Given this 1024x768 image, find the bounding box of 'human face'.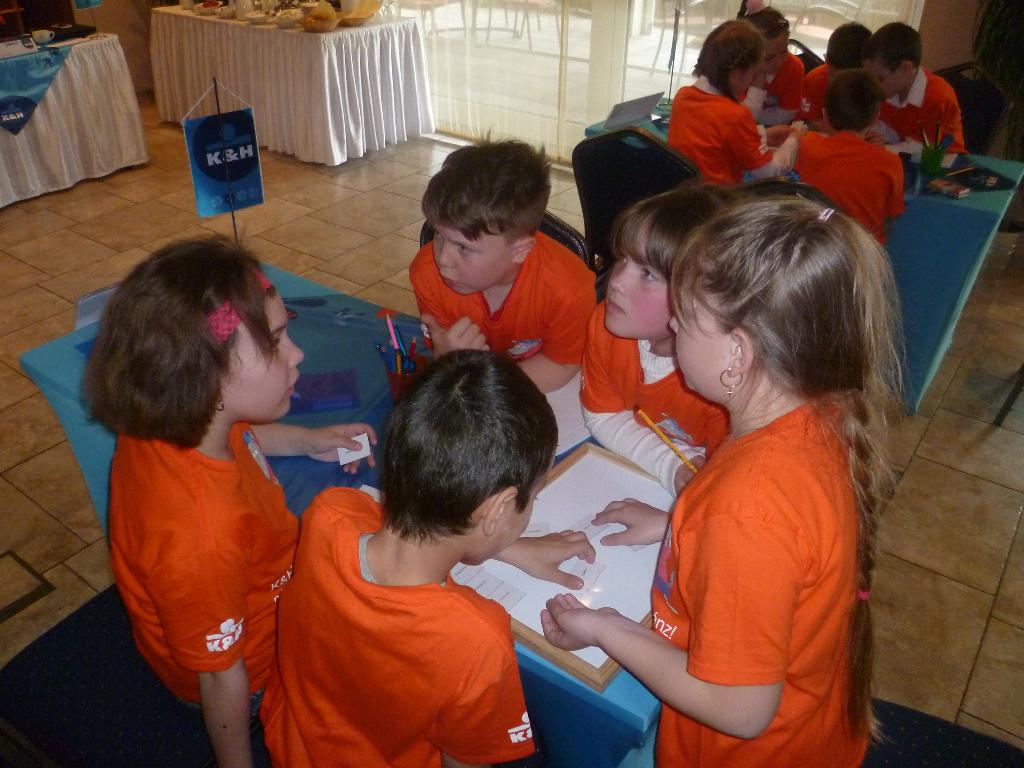
rect(765, 39, 790, 83).
